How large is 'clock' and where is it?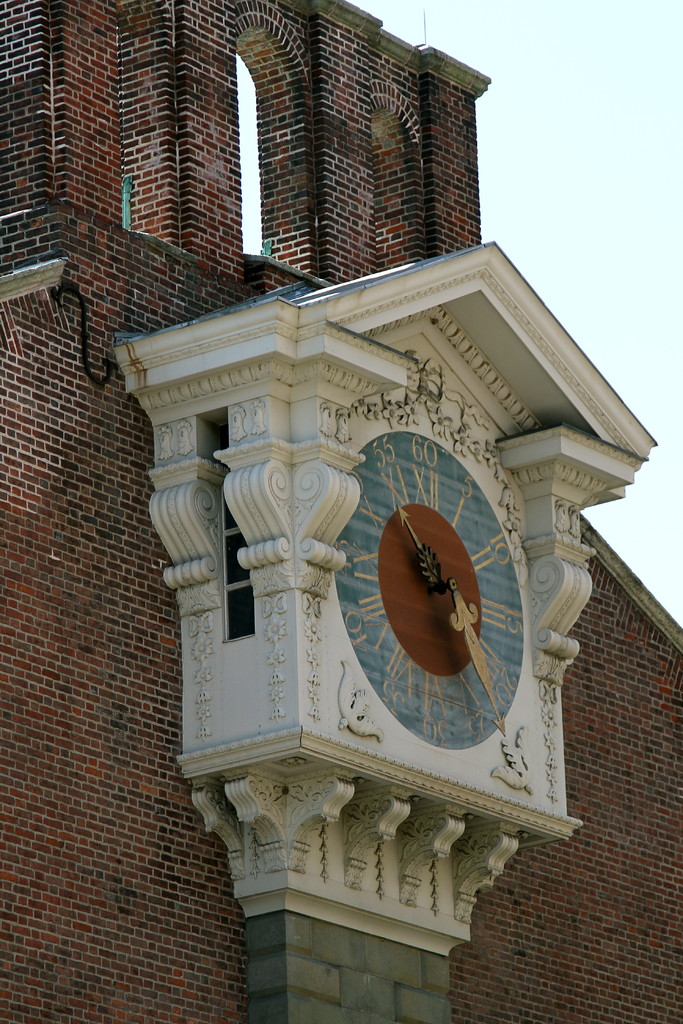
Bounding box: l=325, t=444, r=520, b=757.
